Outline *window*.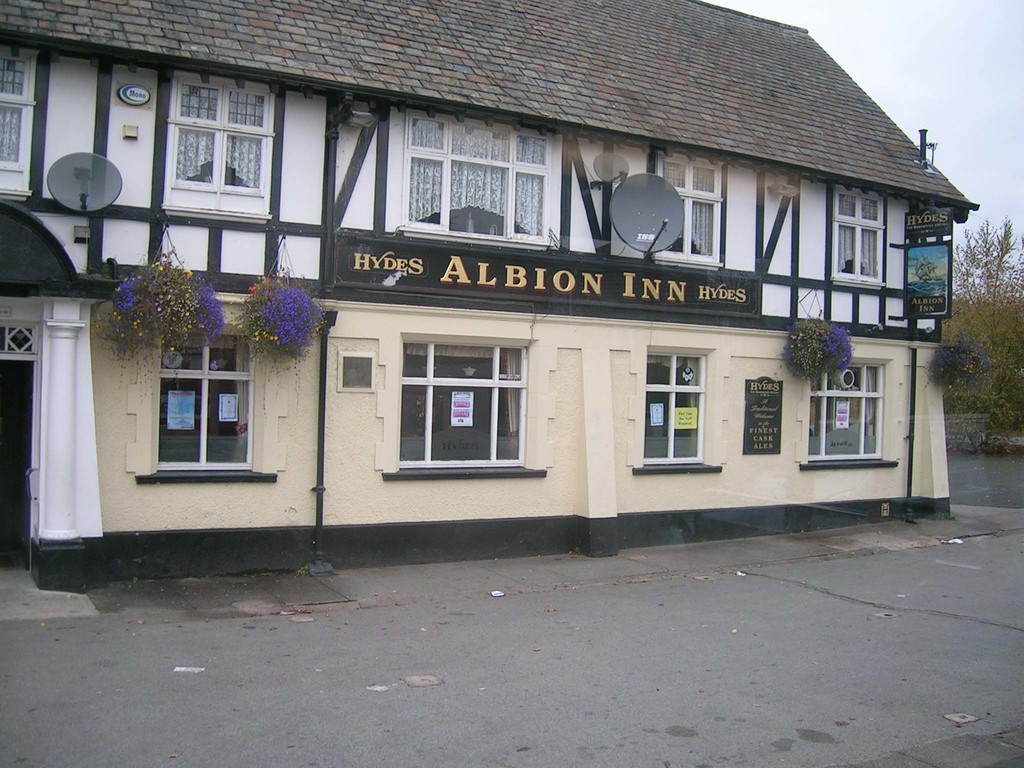
Outline: 652/154/728/268.
